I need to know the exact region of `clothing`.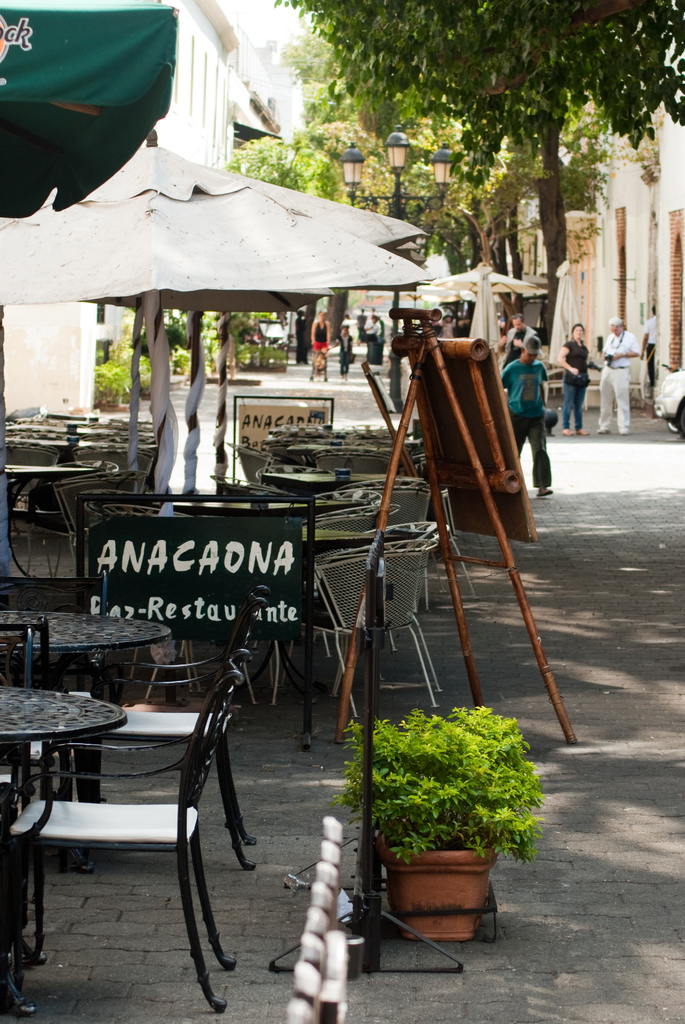
Region: [x1=312, y1=316, x2=329, y2=381].
